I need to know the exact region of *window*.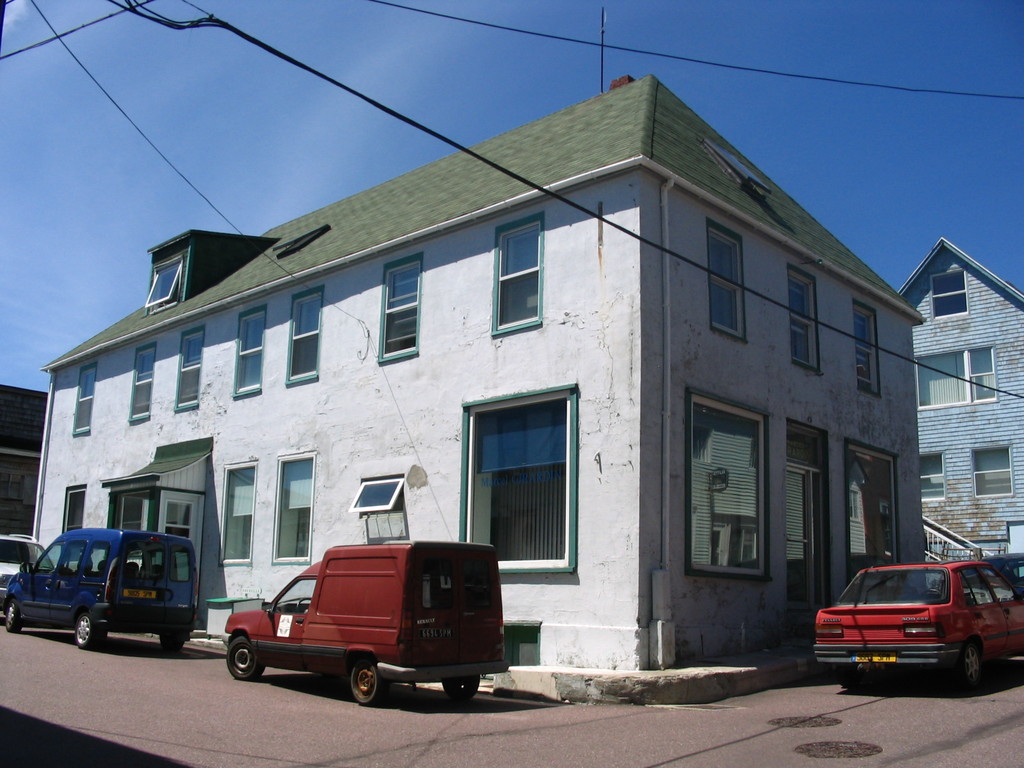
Region: l=376, t=259, r=420, b=357.
